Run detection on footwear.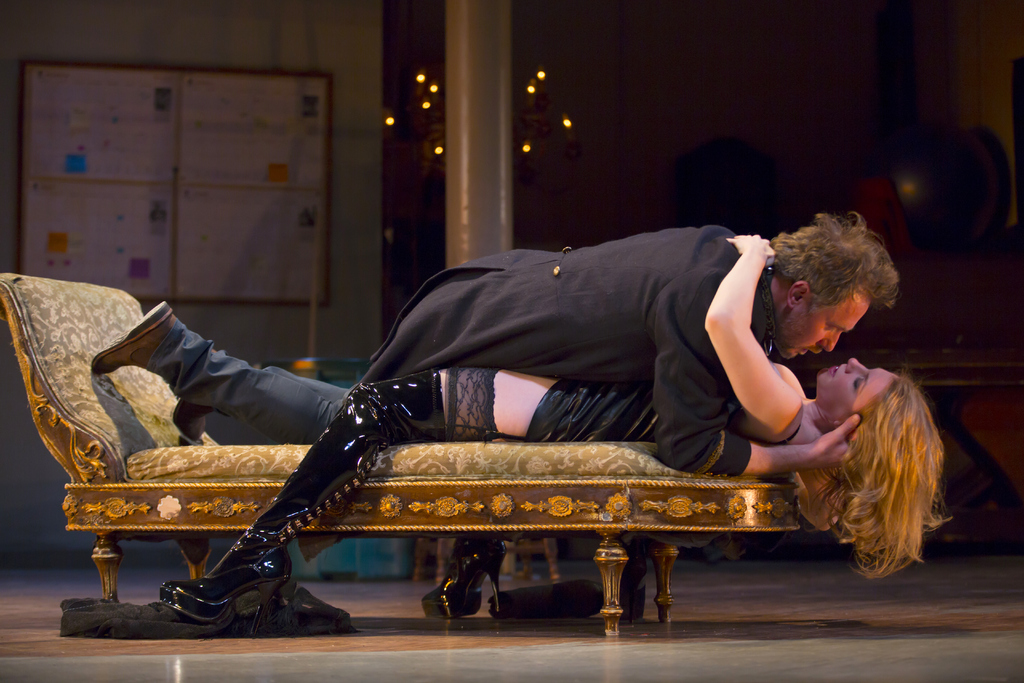
Result: (left=98, top=300, right=182, bottom=382).
